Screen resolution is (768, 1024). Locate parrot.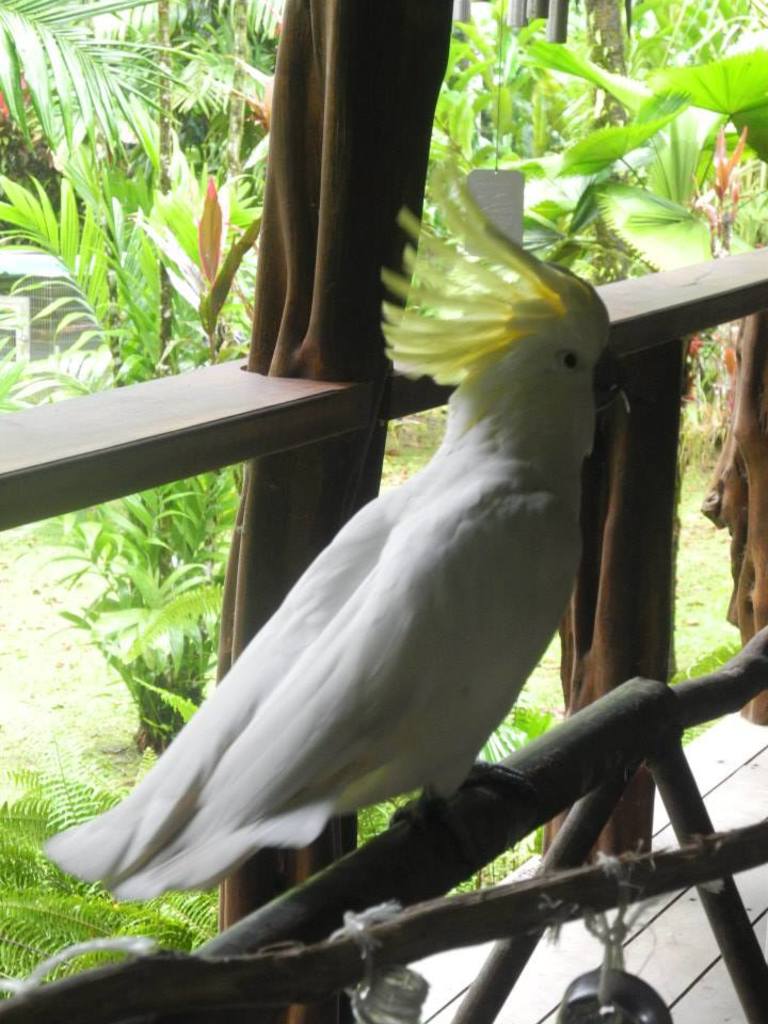
bbox(39, 177, 637, 902).
